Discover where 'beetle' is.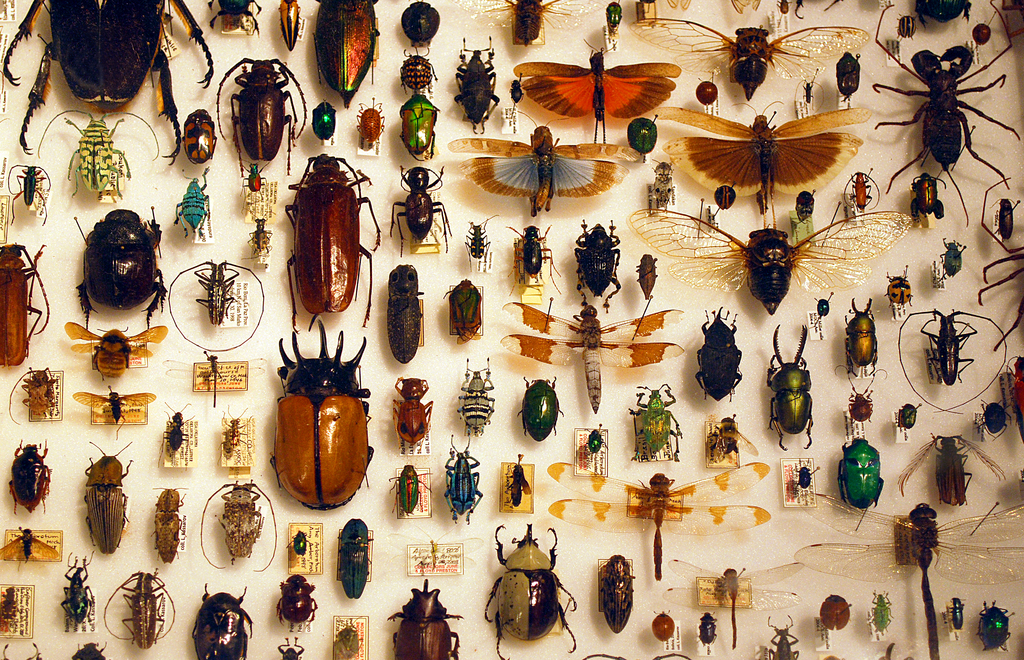
Discovered at [484,524,579,659].
